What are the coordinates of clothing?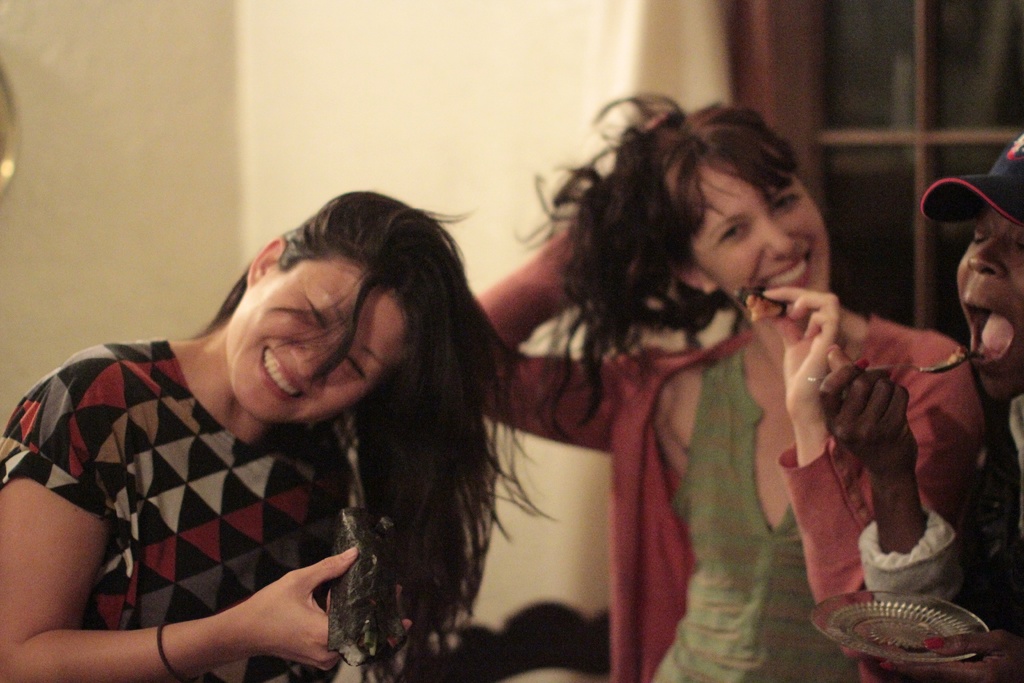
[477,234,979,682].
